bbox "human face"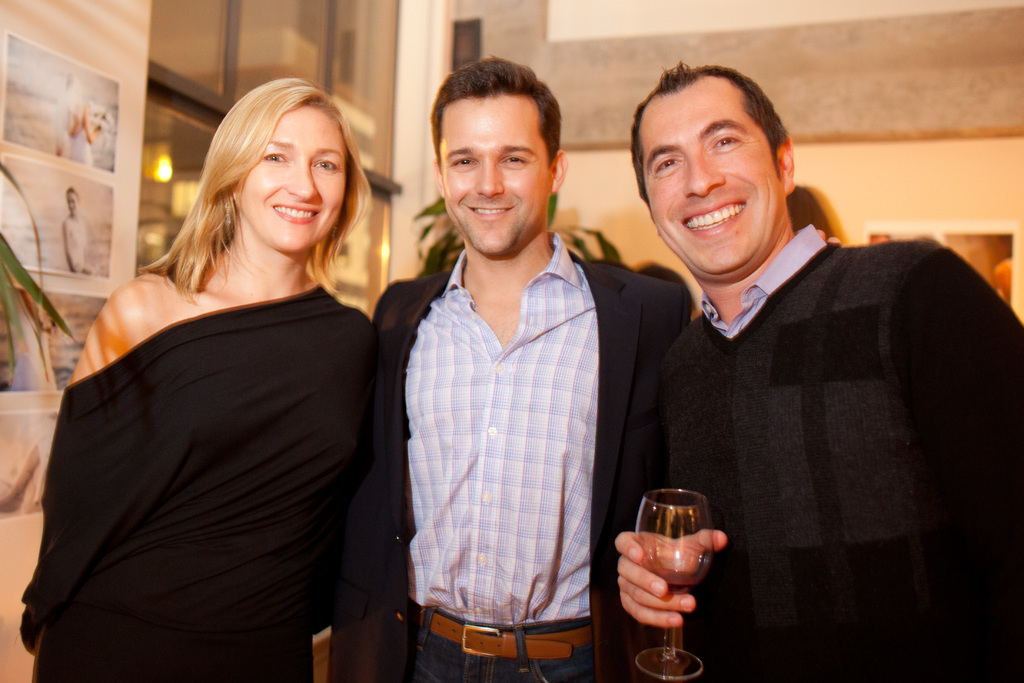
644:73:788:281
